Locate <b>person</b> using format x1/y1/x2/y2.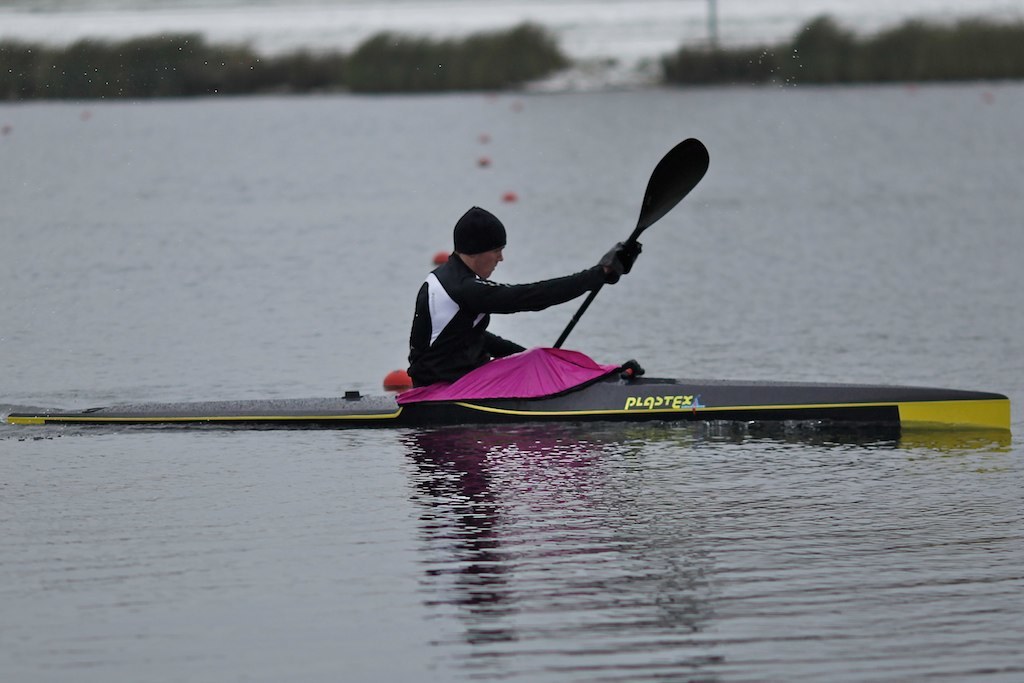
399/204/644/395.
